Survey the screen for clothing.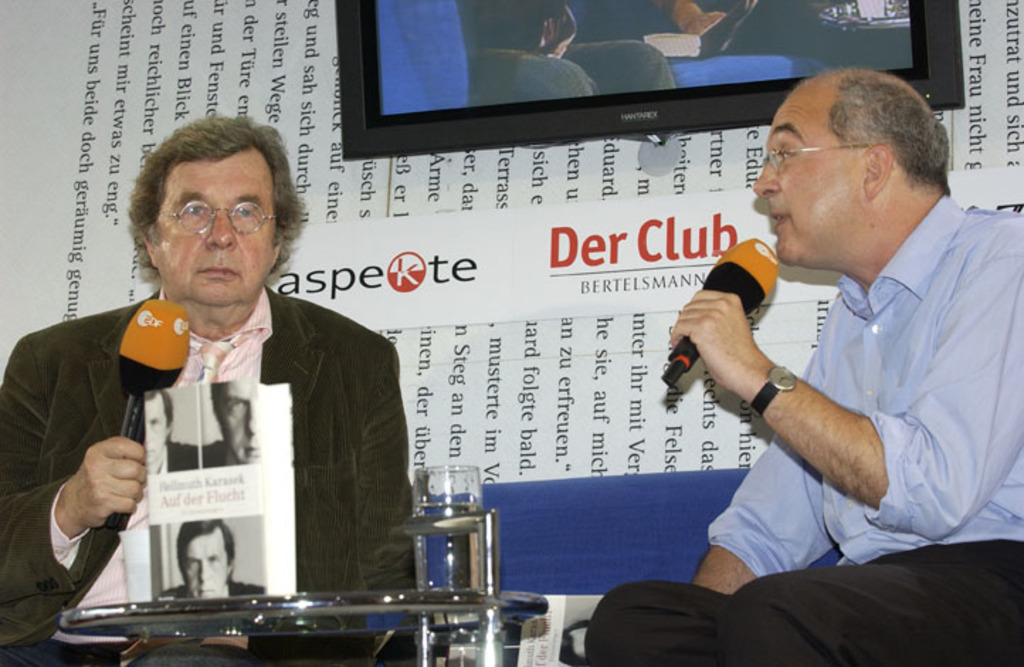
Survey found: [x1=455, y1=35, x2=678, y2=108].
